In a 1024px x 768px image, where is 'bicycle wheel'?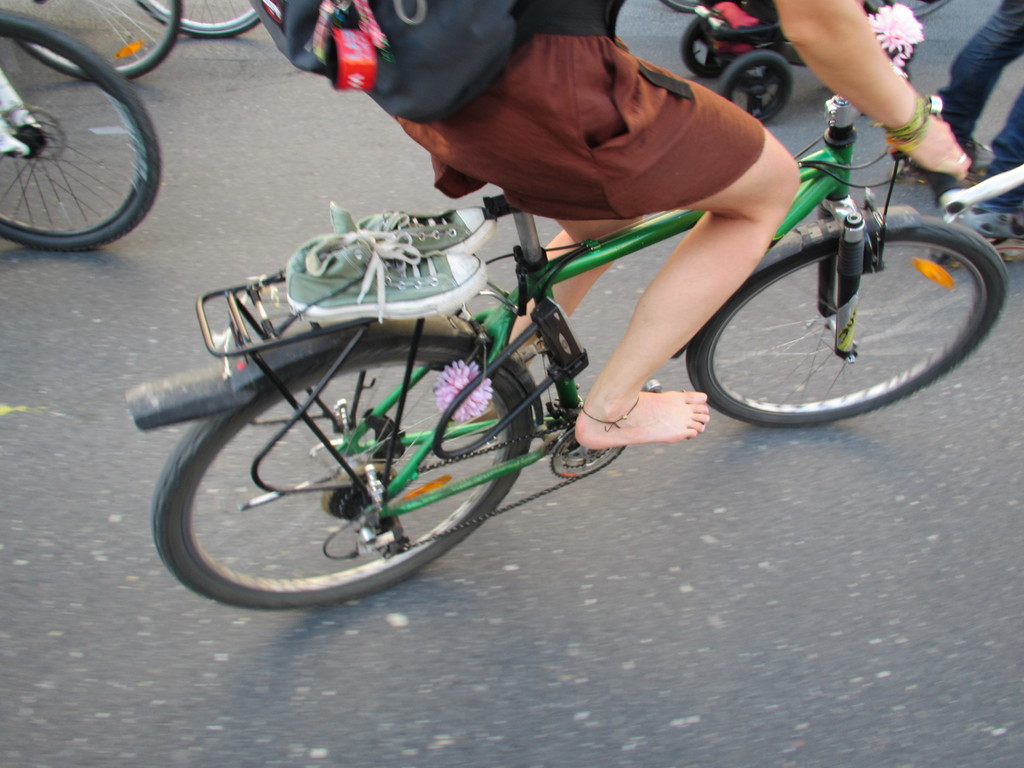
673:192:999:431.
